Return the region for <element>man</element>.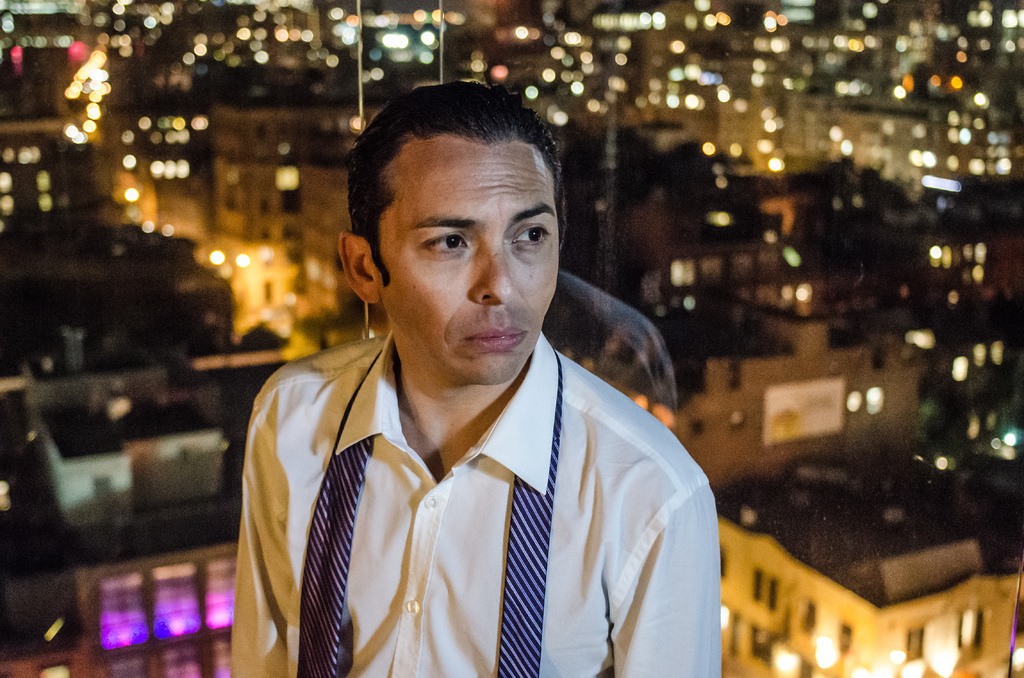
[202,103,708,677].
